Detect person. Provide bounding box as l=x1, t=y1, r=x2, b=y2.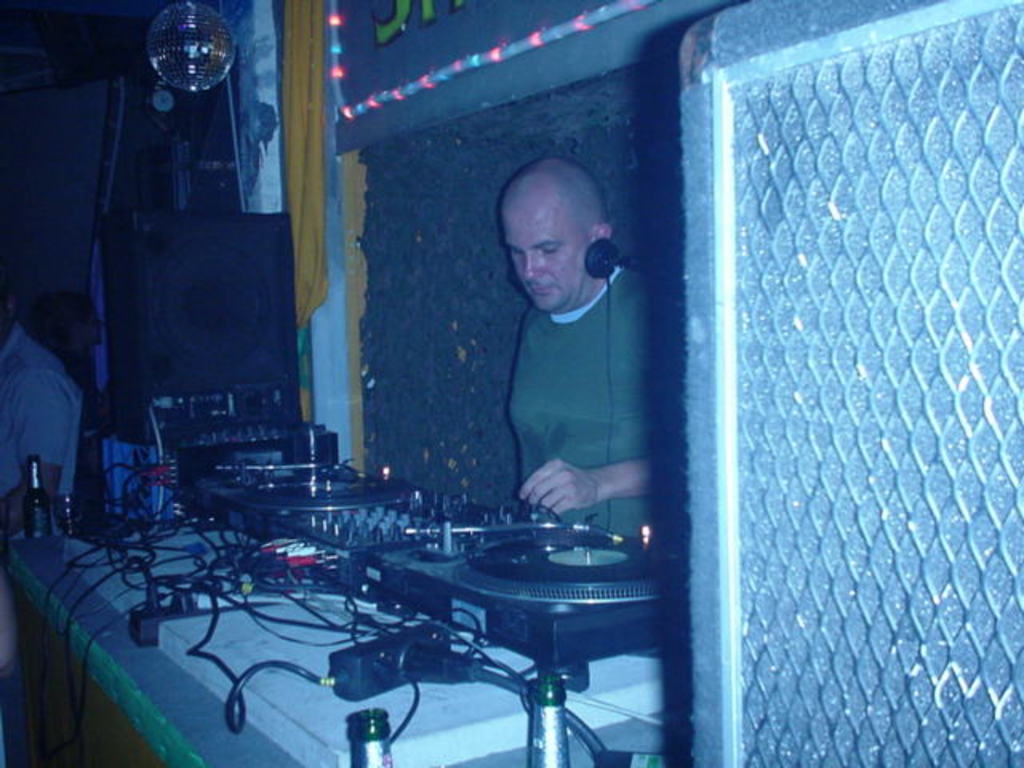
l=0, t=261, r=90, b=766.
